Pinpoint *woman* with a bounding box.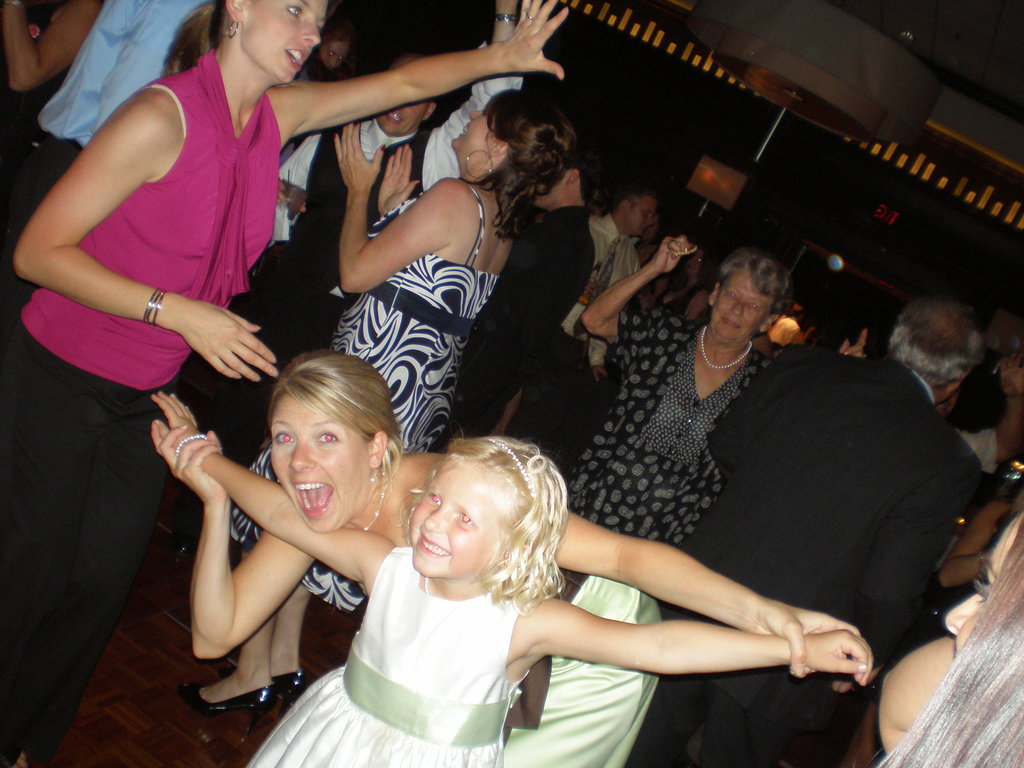
(222,81,575,716).
